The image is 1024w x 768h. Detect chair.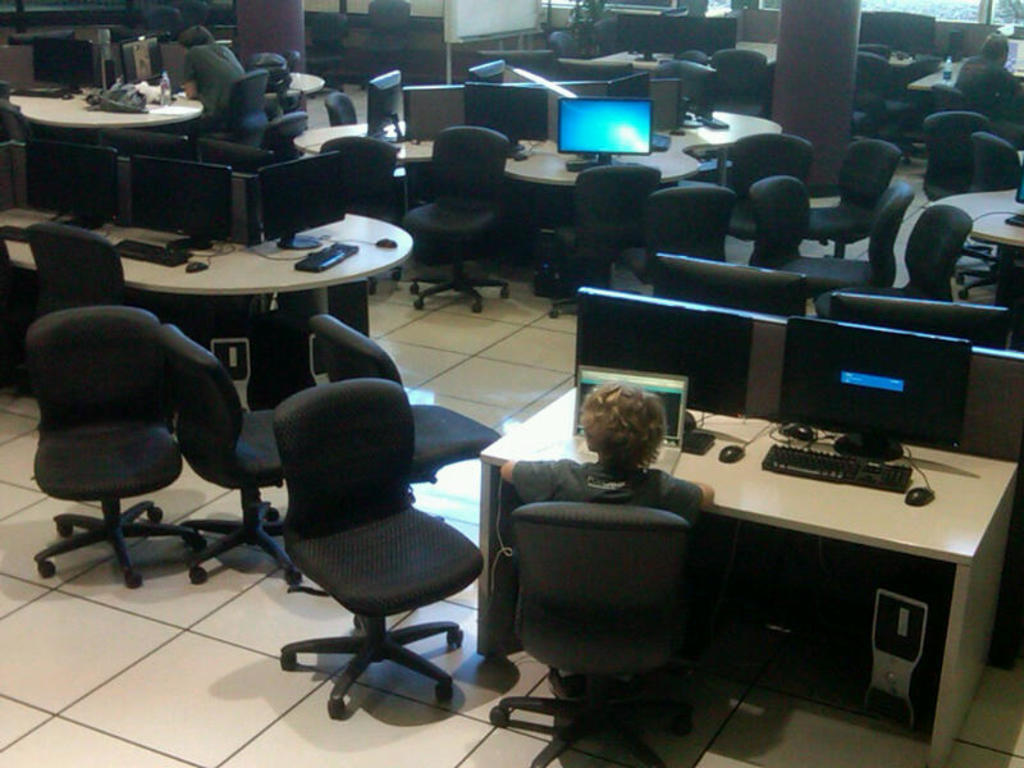
Detection: (261,111,300,166).
